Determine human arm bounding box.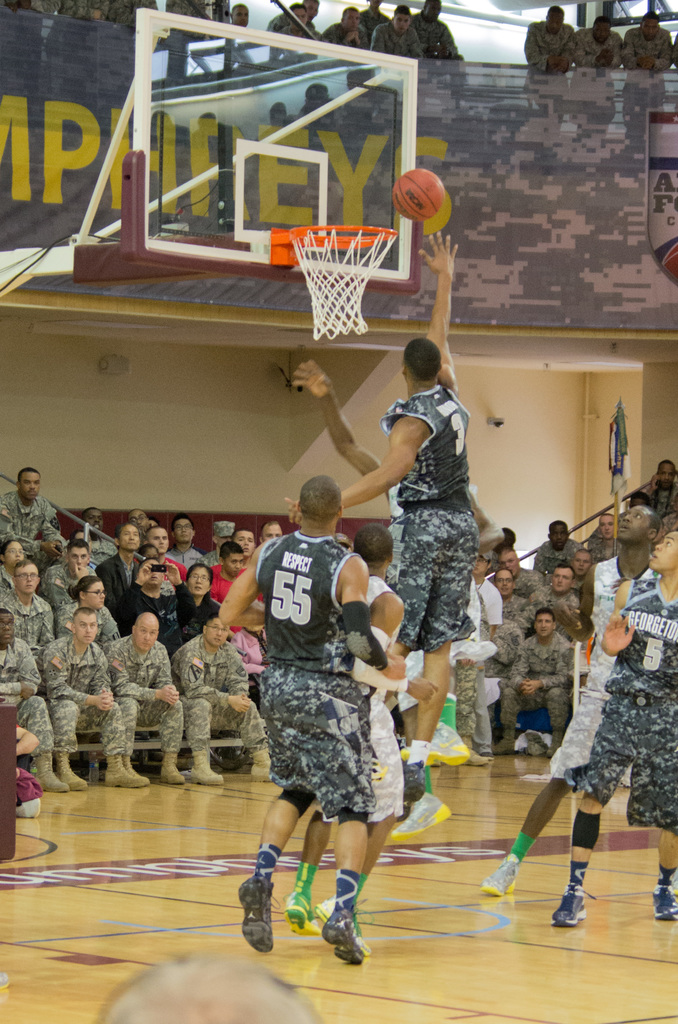
Determined: region(370, 25, 386, 53).
